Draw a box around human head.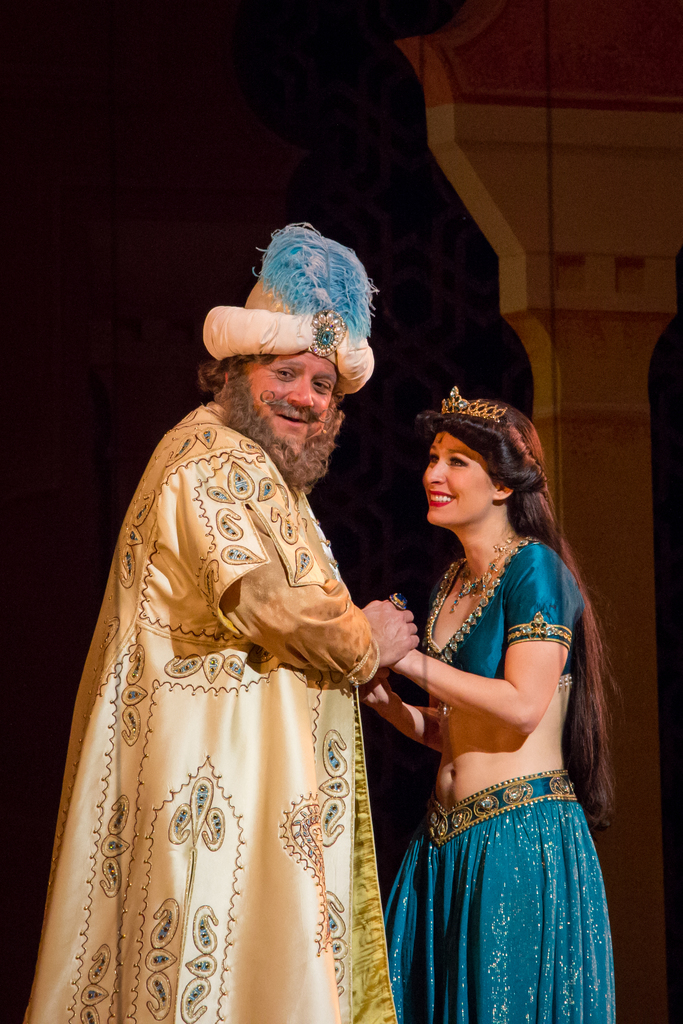
[left=426, top=410, right=528, bottom=527].
